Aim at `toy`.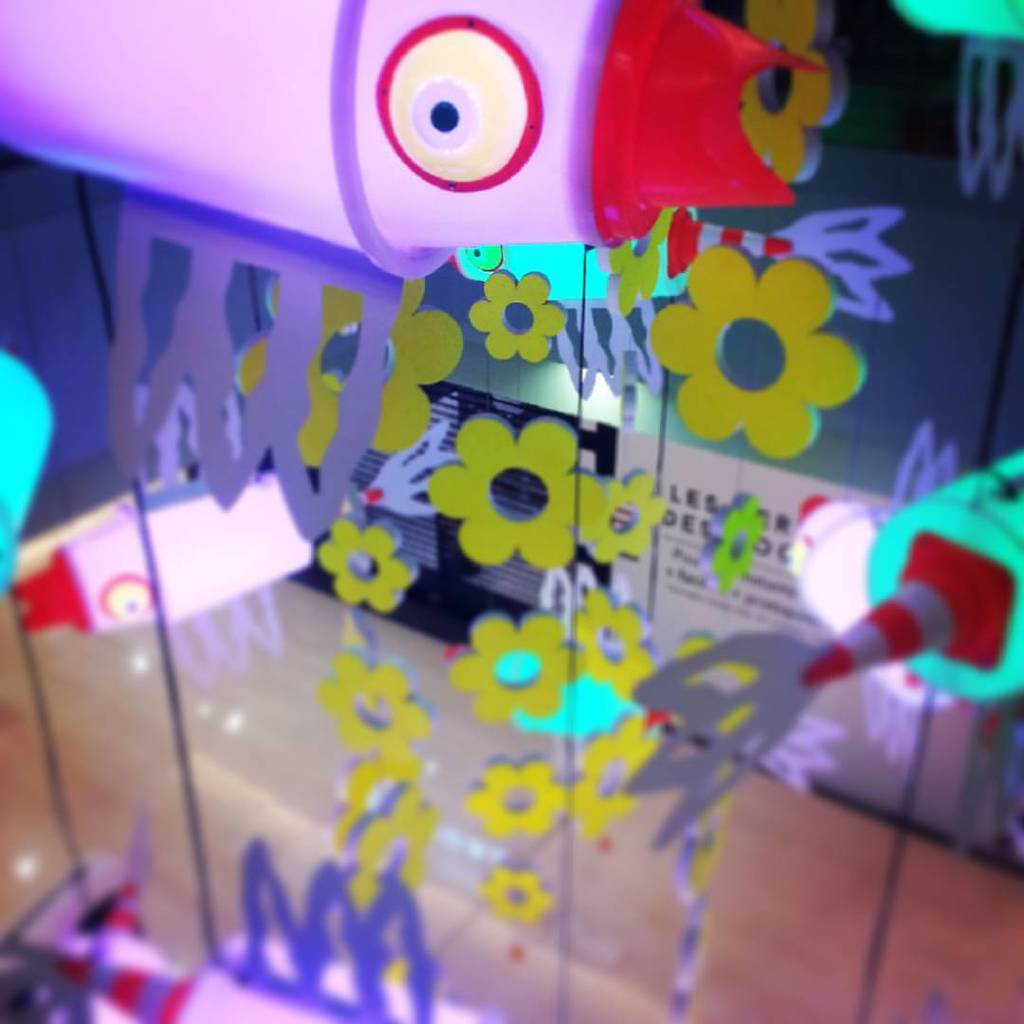
Aimed at 640:254:865:454.
